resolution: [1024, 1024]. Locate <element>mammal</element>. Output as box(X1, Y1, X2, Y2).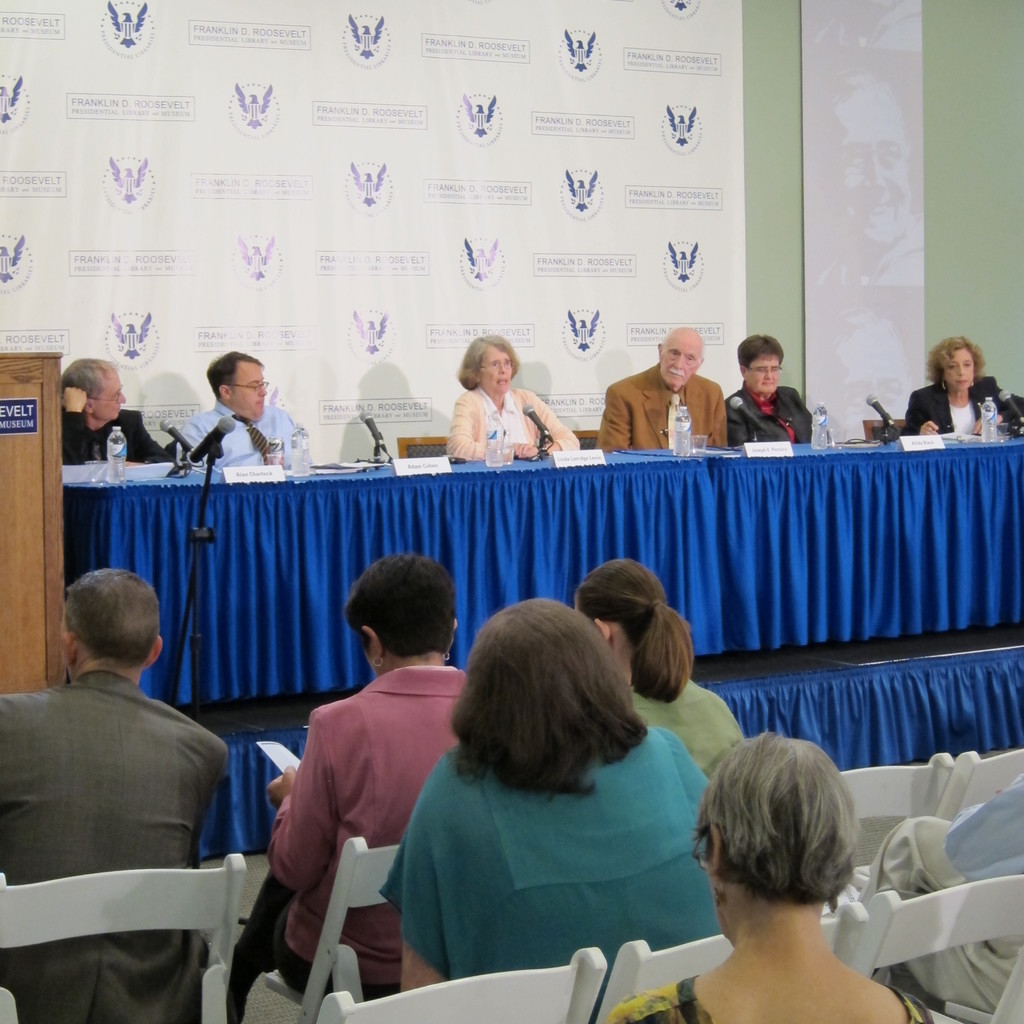
box(172, 347, 310, 464).
